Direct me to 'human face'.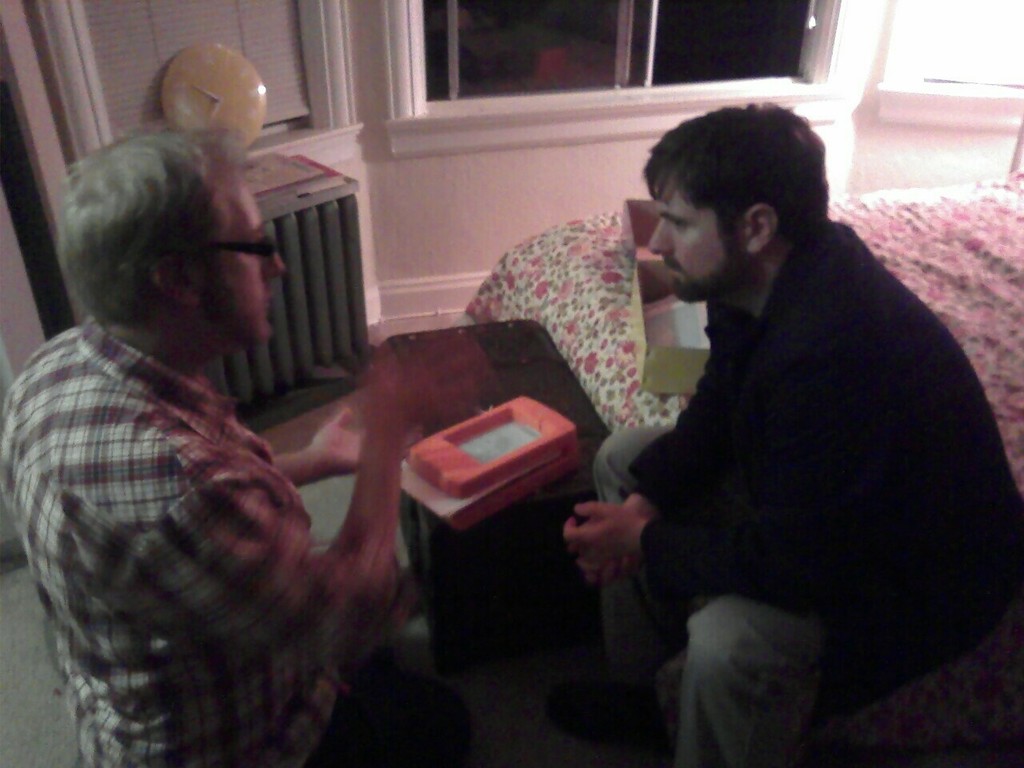
Direction: box=[647, 173, 737, 305].
